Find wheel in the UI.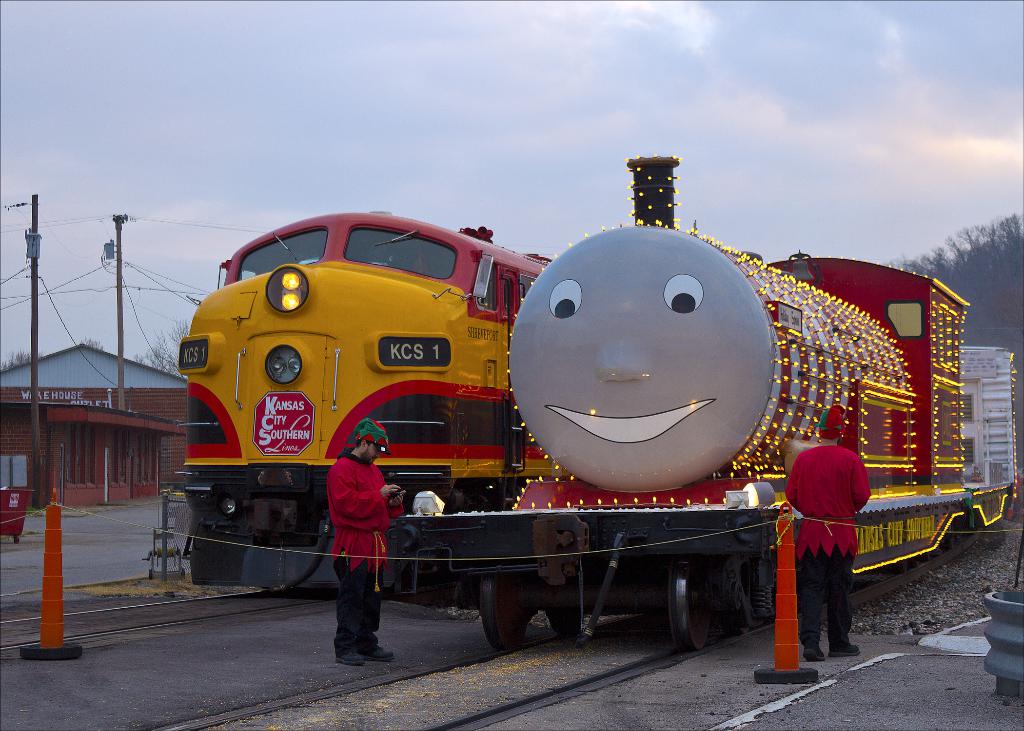
UI element at 895, 563, 901, 575.
